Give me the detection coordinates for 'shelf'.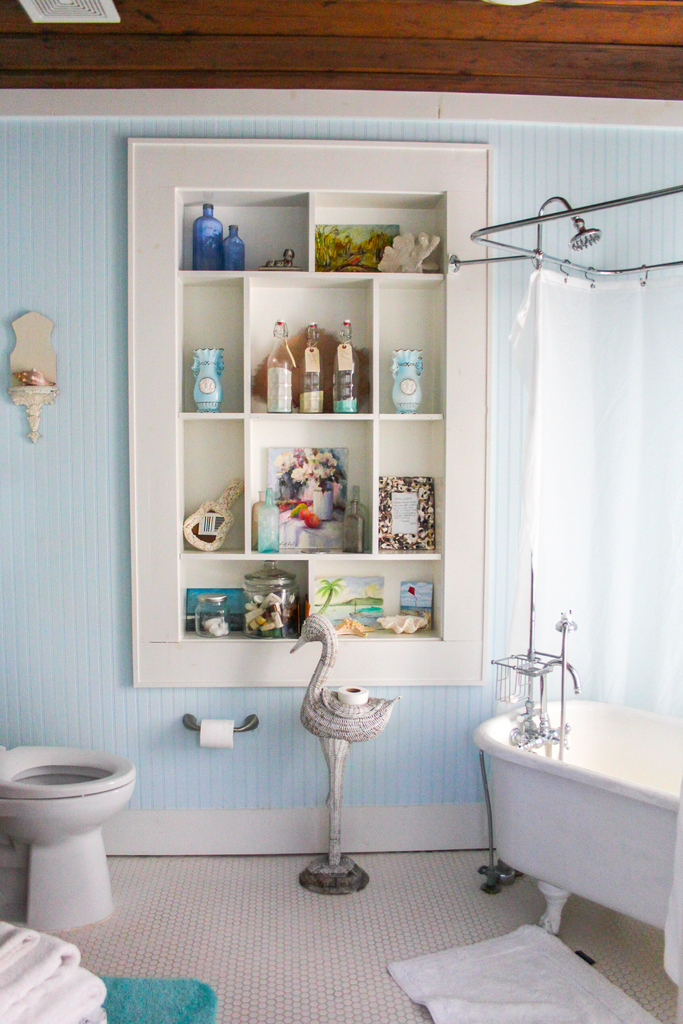
(x1=245, y1=280, x2=366, y2=406).
